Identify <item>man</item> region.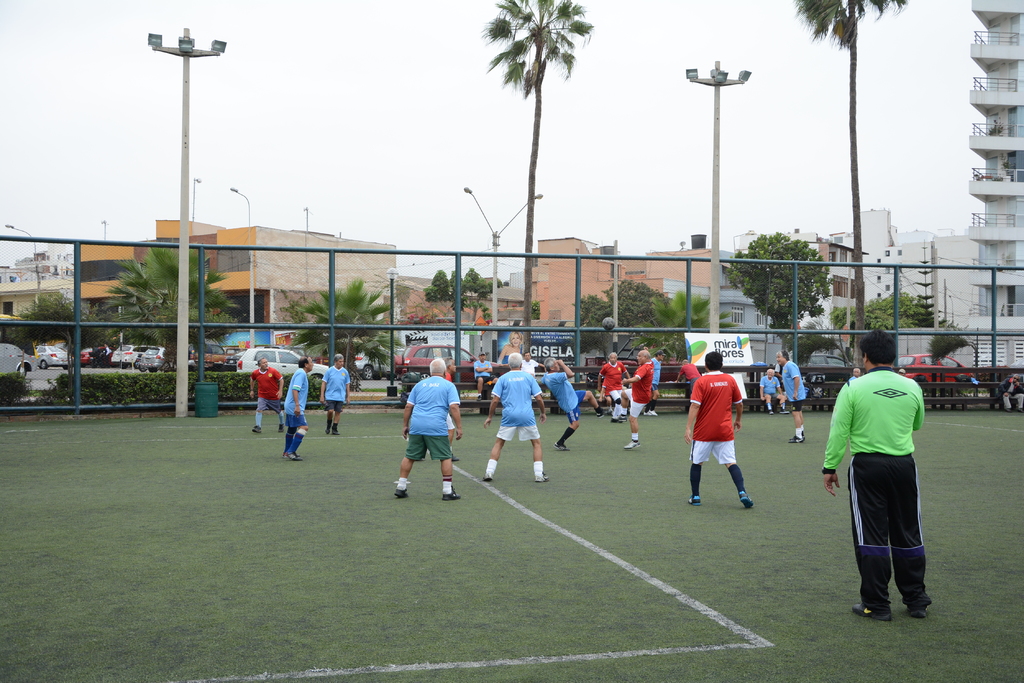
Region: bbox(596, 351, 628, 420).
